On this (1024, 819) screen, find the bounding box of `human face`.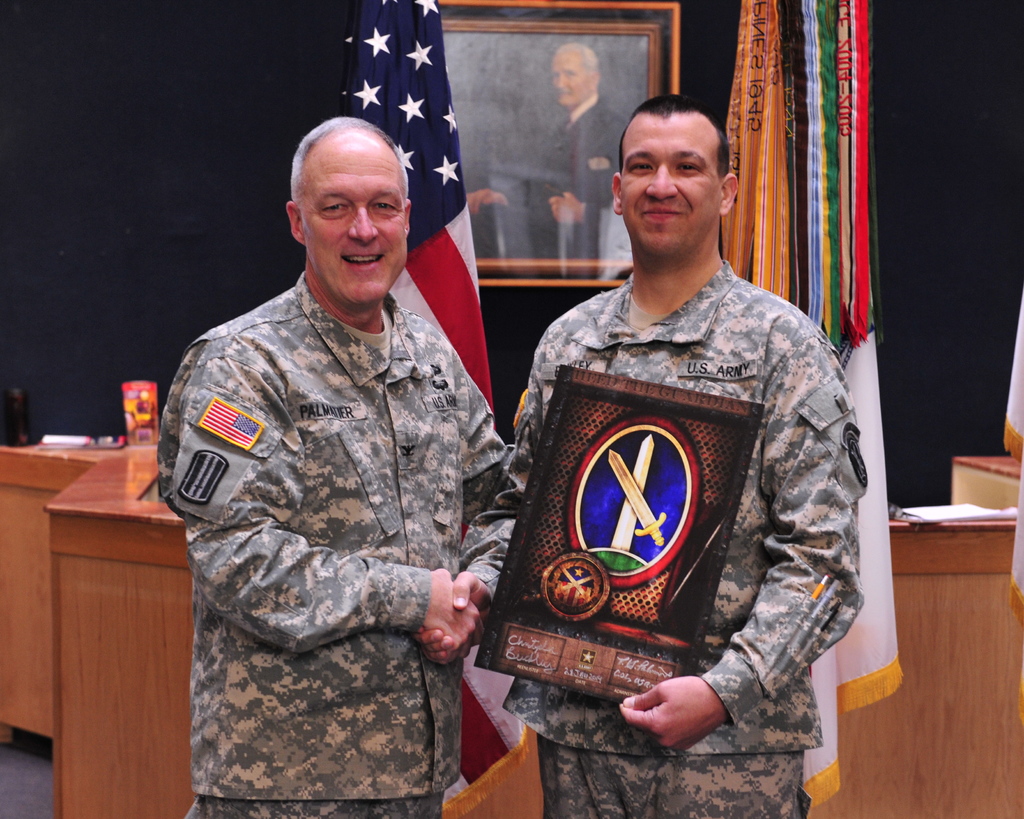
Bounding box: region(620, 139, 707, 256).
